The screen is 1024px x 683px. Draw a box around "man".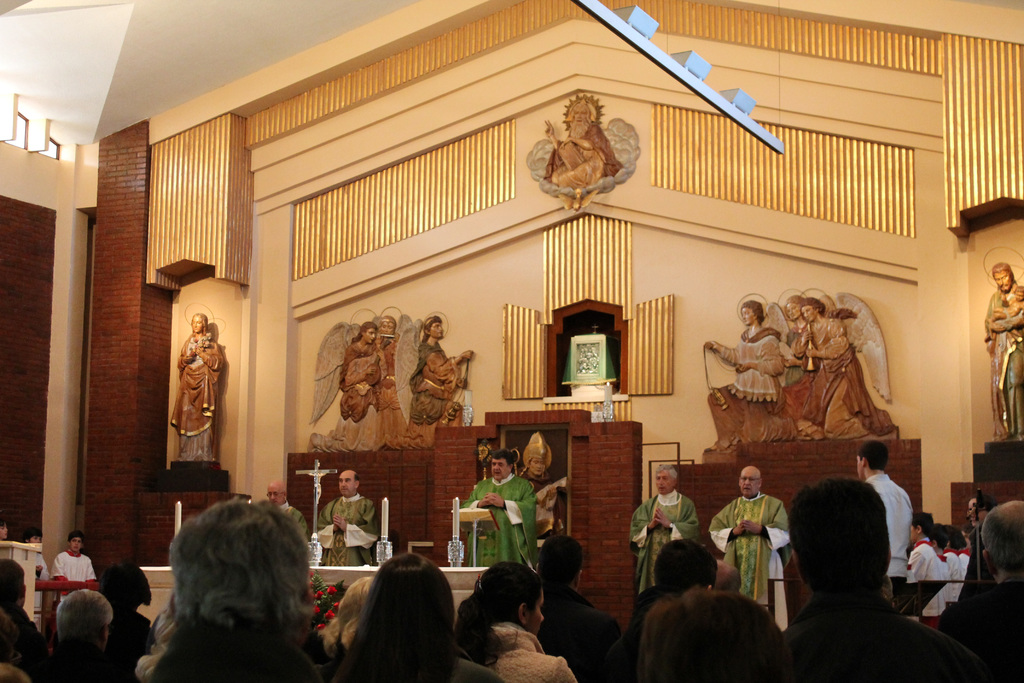
[left=982, top=260, right=1023, bottom=440].
